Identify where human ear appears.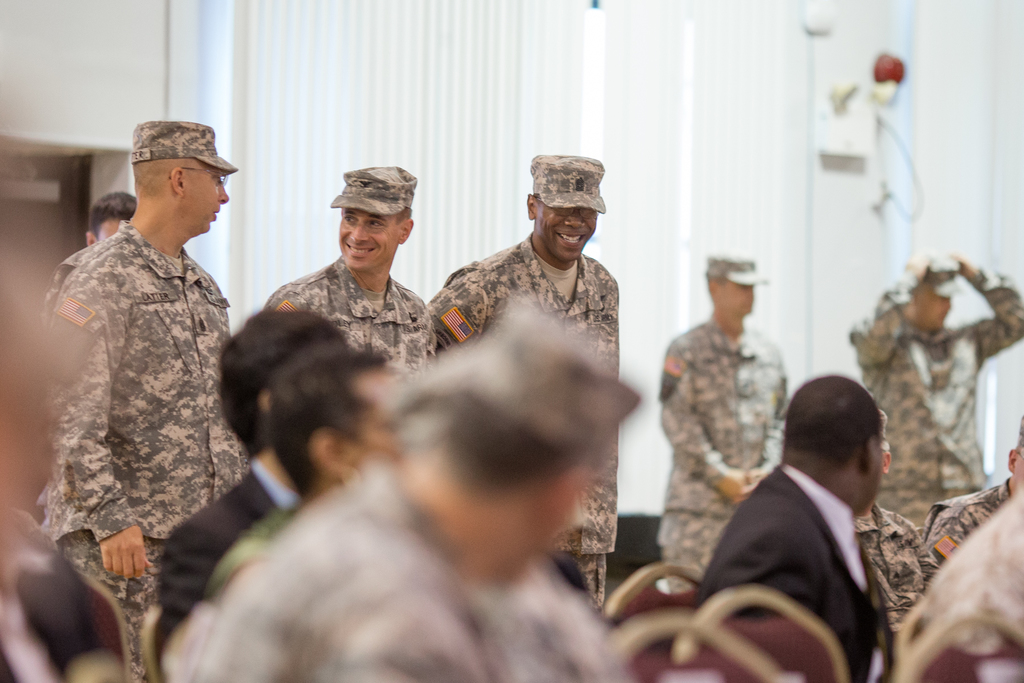
Appears at 859, 436, 879, 479.
